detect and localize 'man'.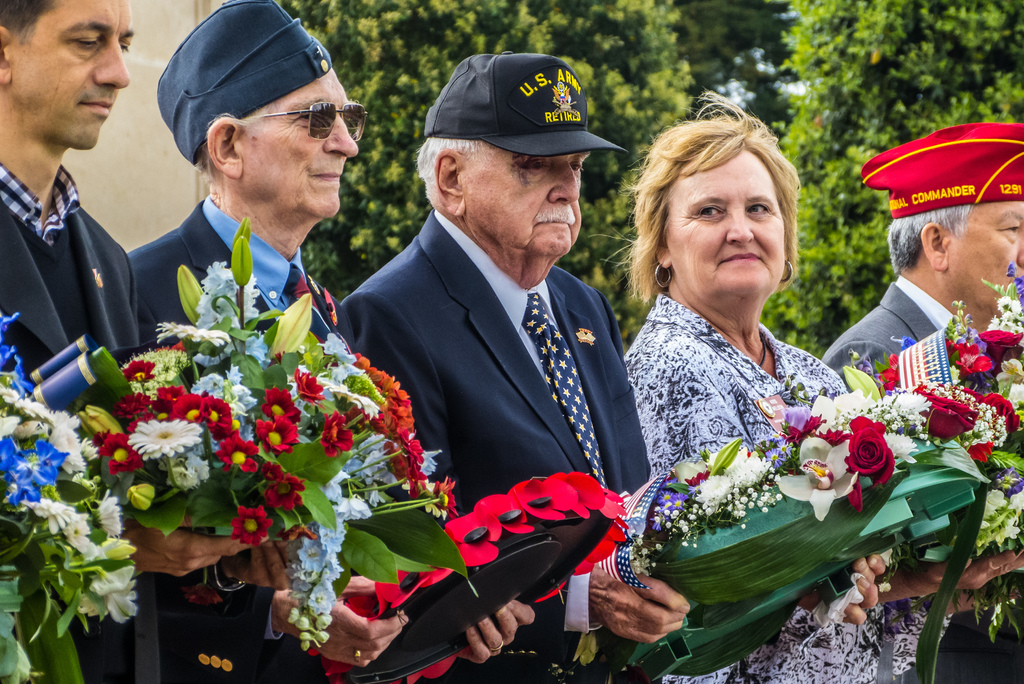
Localized at left=129, top=0, right=535, bottom=683.
